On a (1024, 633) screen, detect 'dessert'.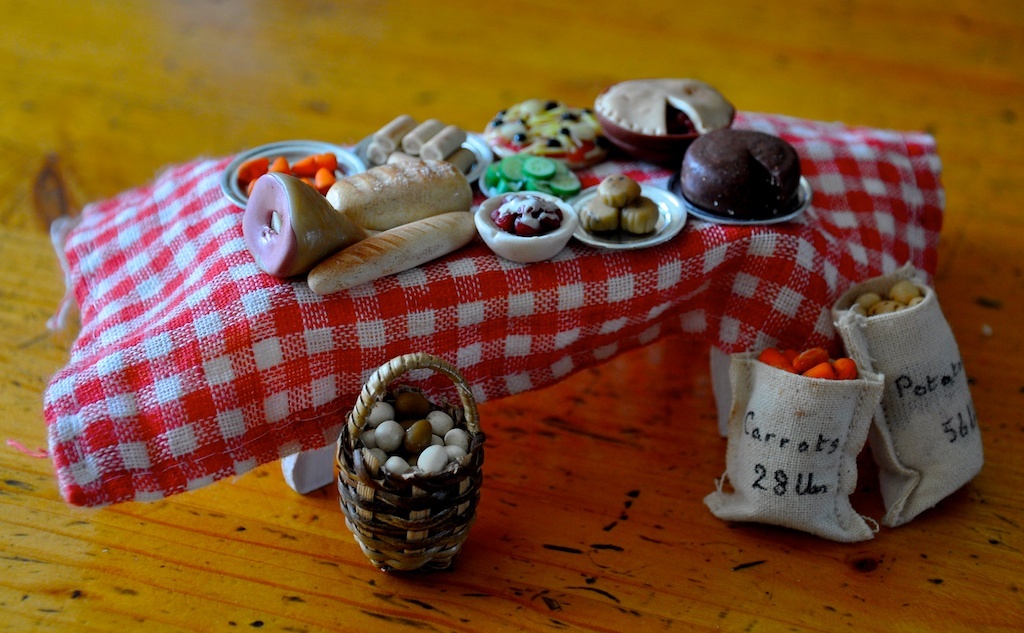
select_region(617, 198, 656, 235).
